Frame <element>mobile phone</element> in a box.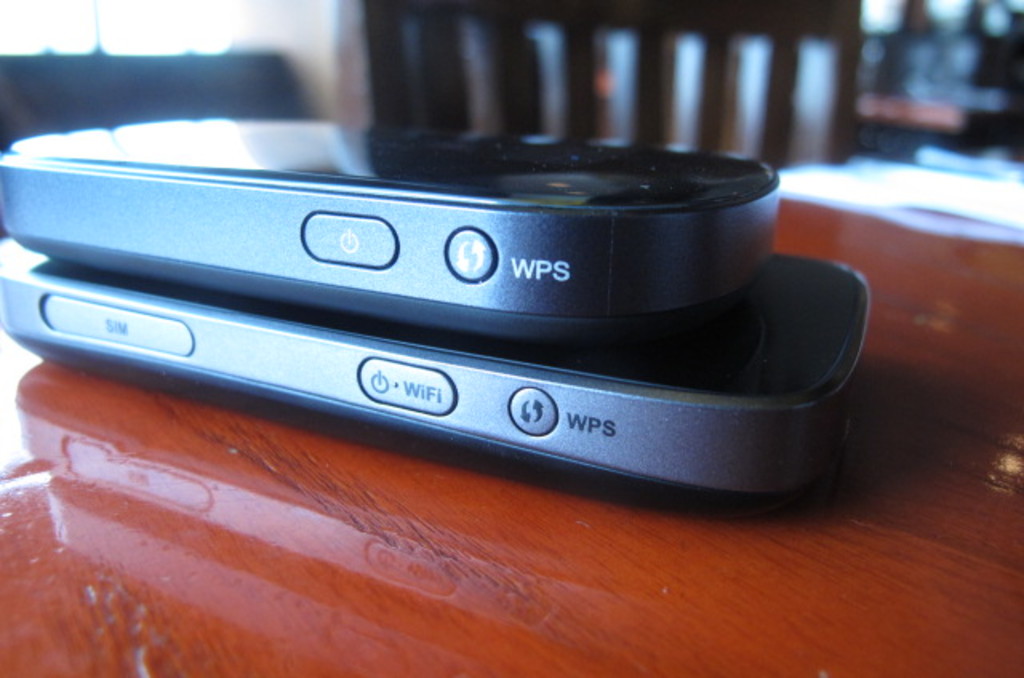
0:110:786:349.
